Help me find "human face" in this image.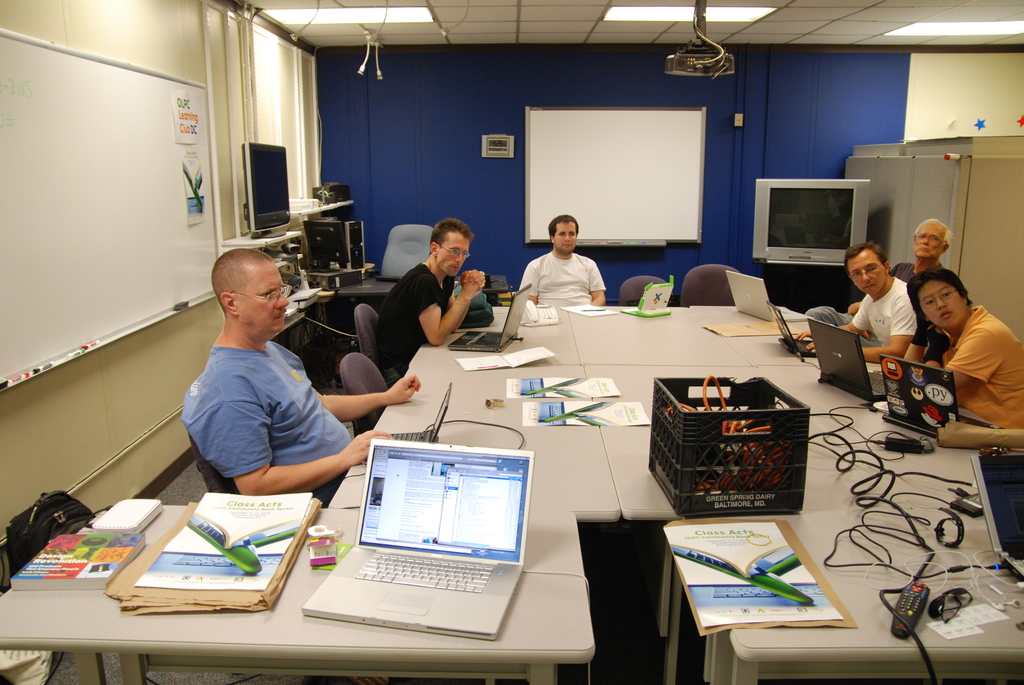
Found it: x1=555, y1=222, x2=577, y2=255.
